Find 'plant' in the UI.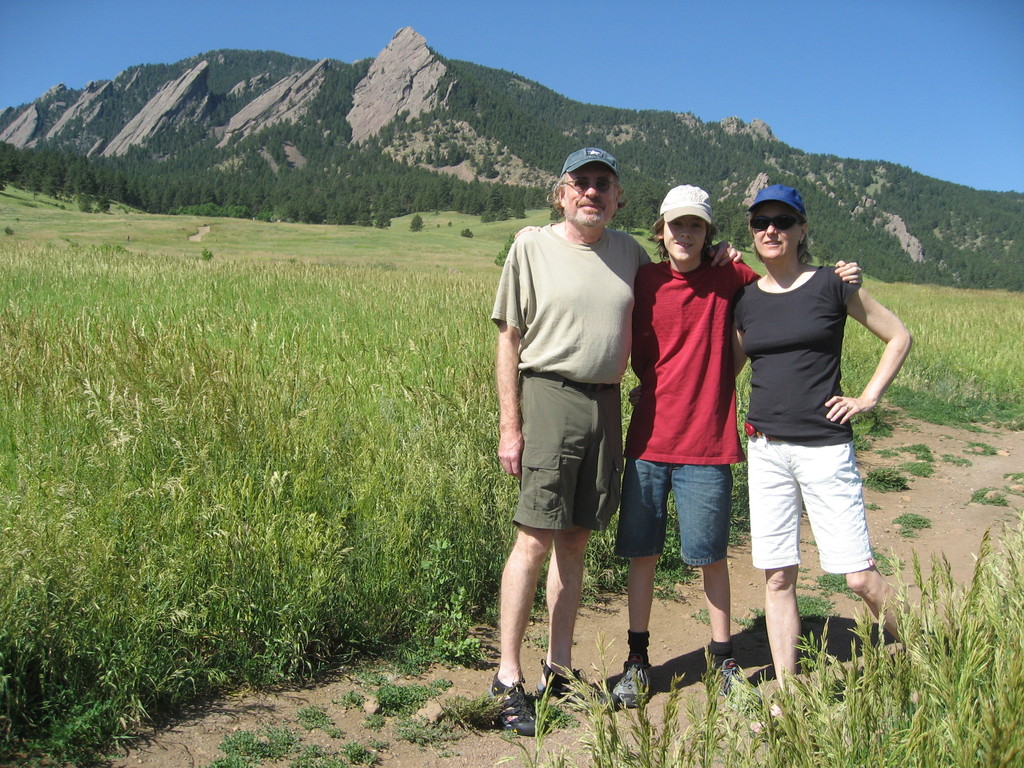
UI element at <bbox>966, 434, 997, 458</bbox>.
